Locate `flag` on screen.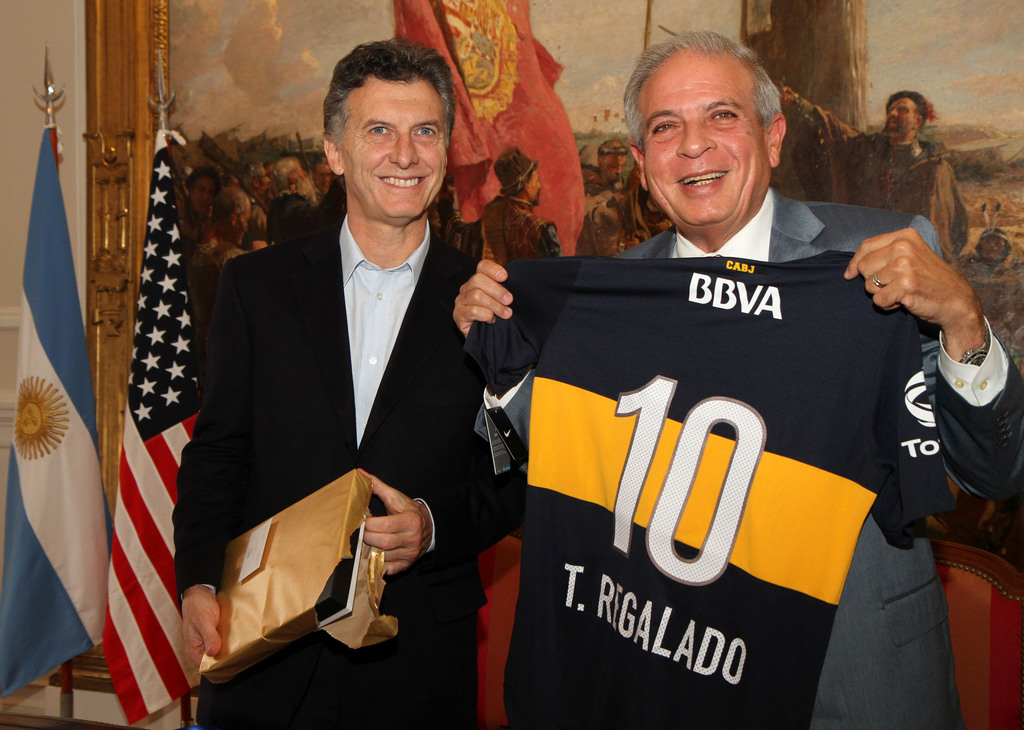
On screen at (0, 130, 110, 699).
